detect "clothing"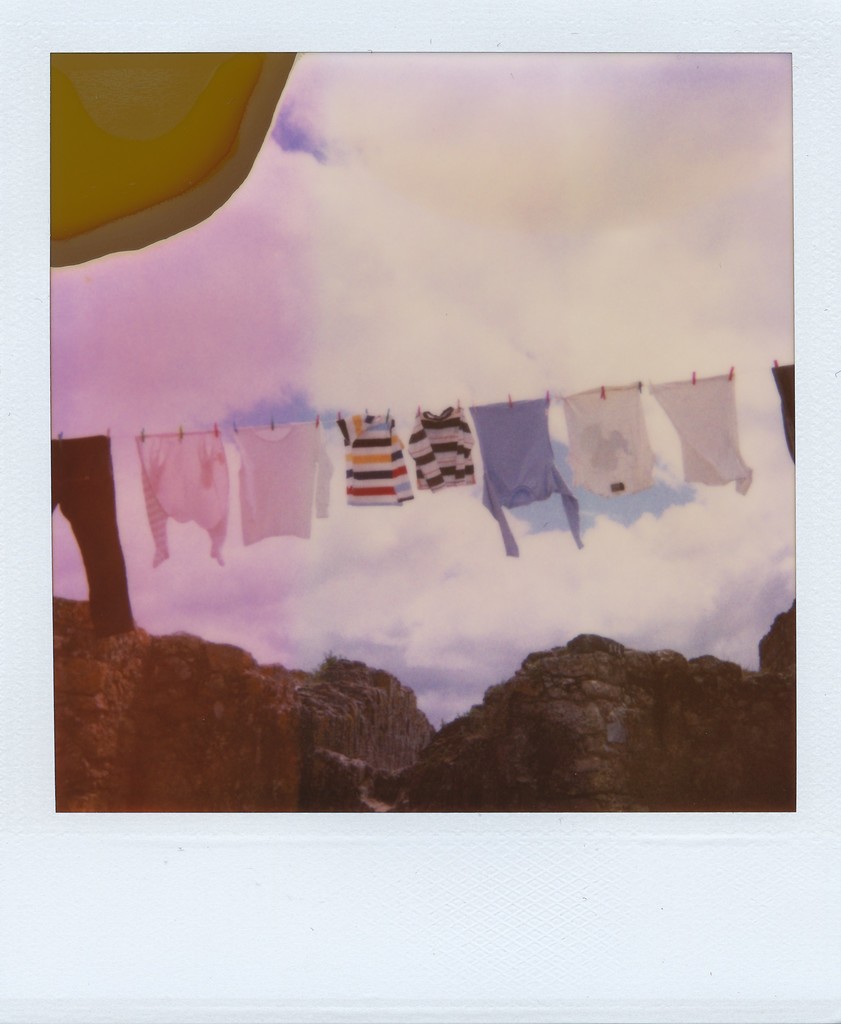
<region>137, 431, 234, 572</region>
